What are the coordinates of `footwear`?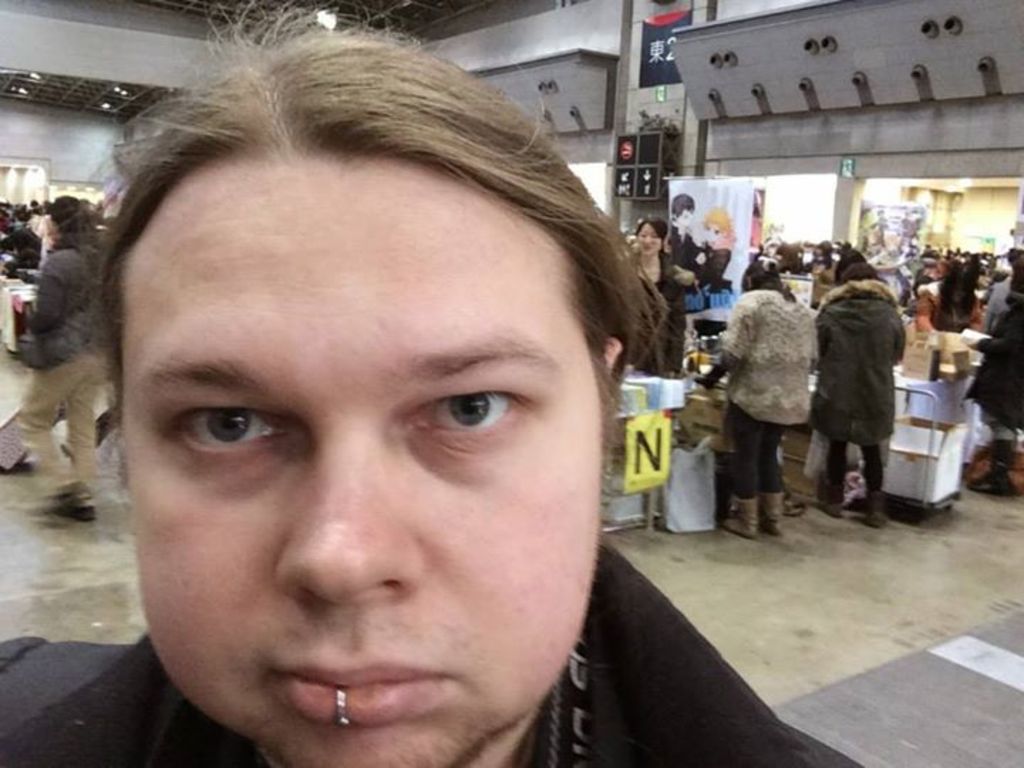
<region>53, 503, 97, 526</region>.
